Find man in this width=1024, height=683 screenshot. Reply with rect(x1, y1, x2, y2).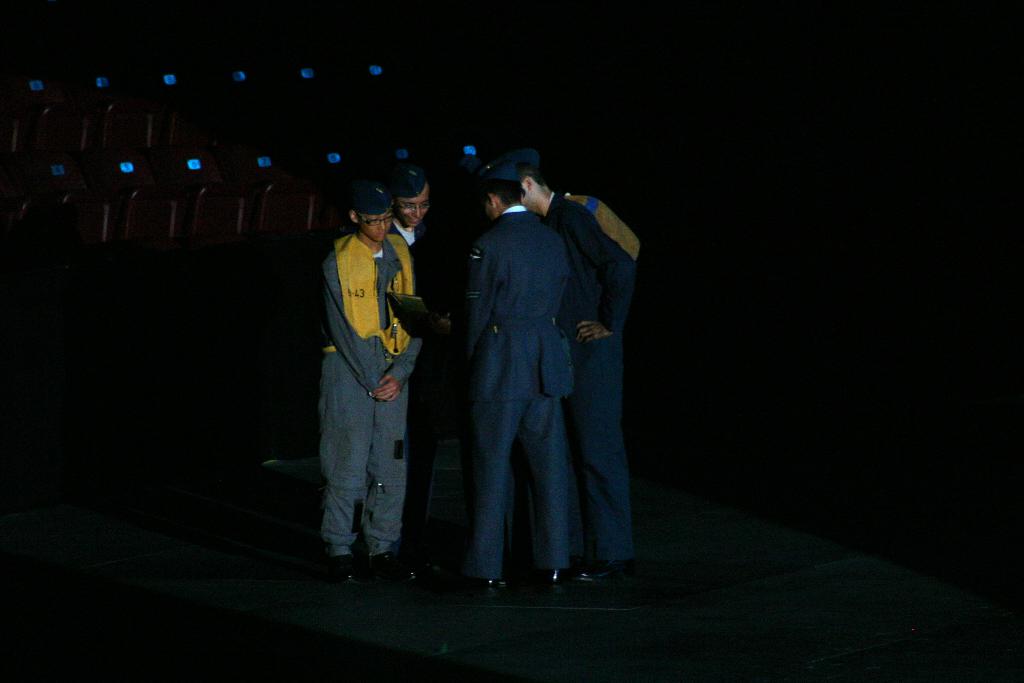
rect(318, 178, 420, 591).
